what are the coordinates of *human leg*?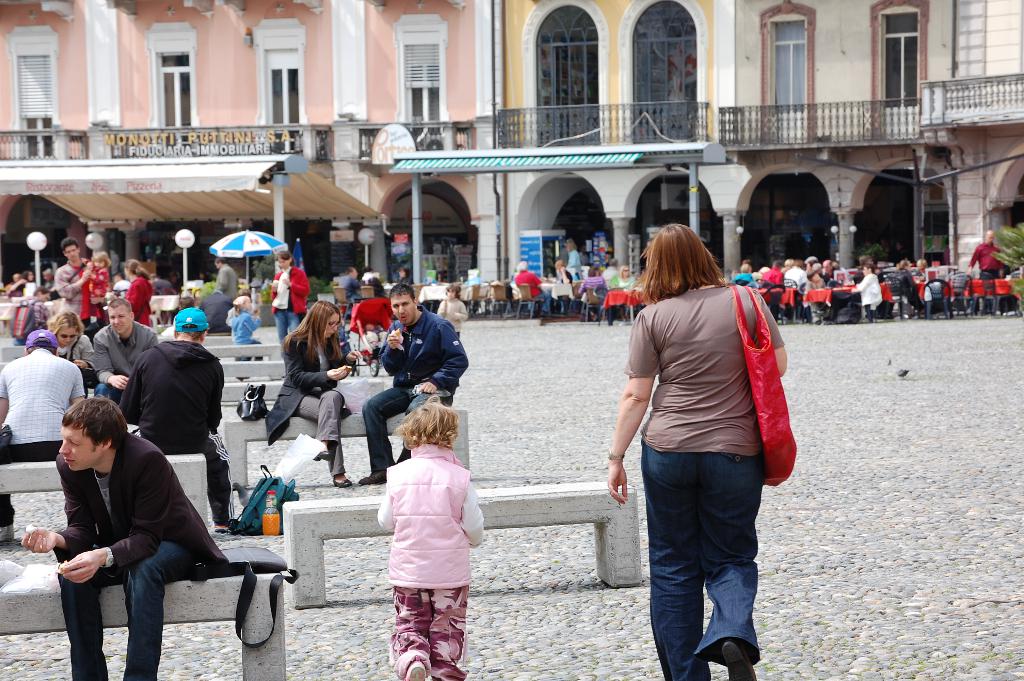
bbox=(431, 580, 468, 680).
